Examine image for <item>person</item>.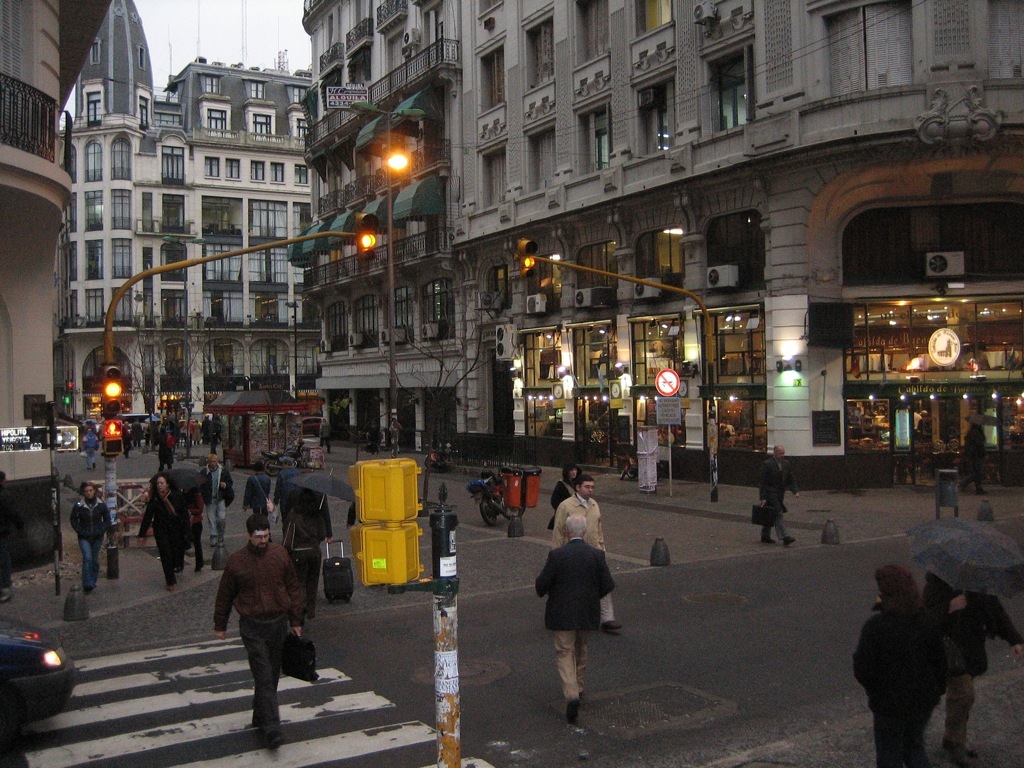
Examination result: 916, 412, 932, 436.
